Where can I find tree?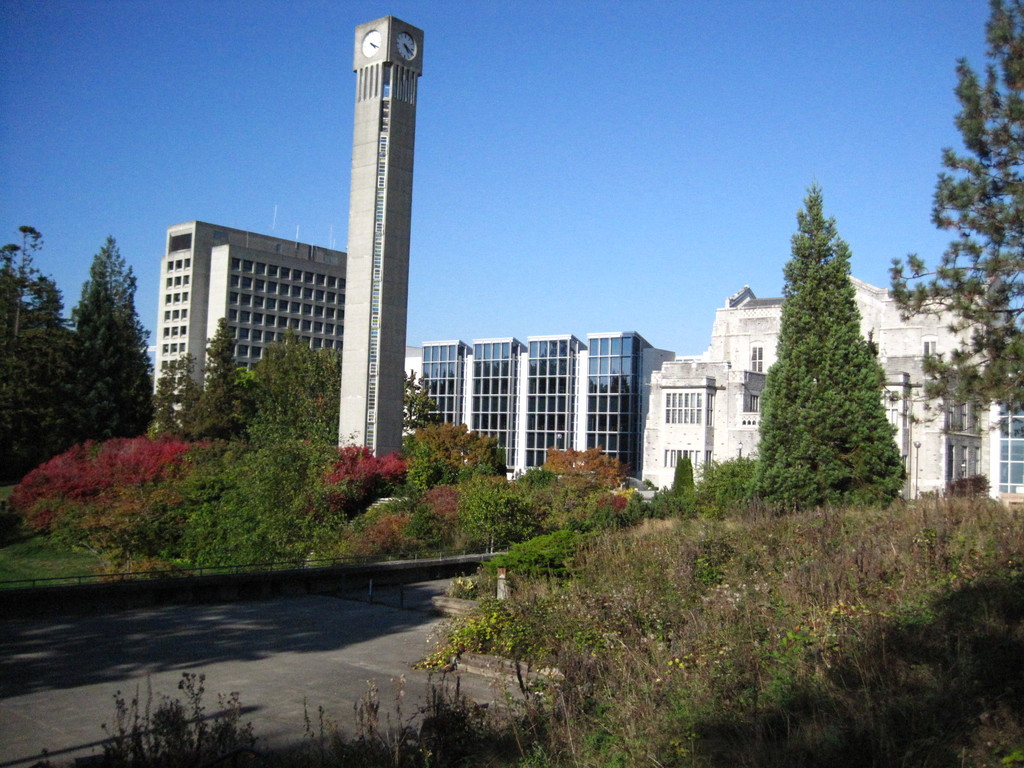
You can find it at box(767, 160, 902, 525).
